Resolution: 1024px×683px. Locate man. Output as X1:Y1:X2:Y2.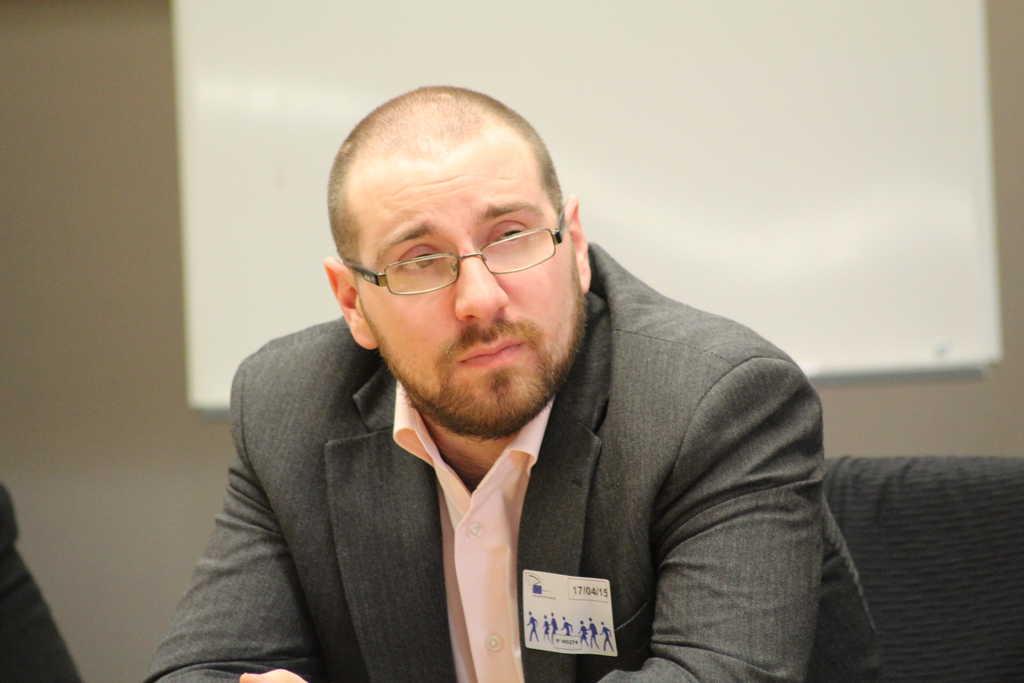
0:484:79:682.
